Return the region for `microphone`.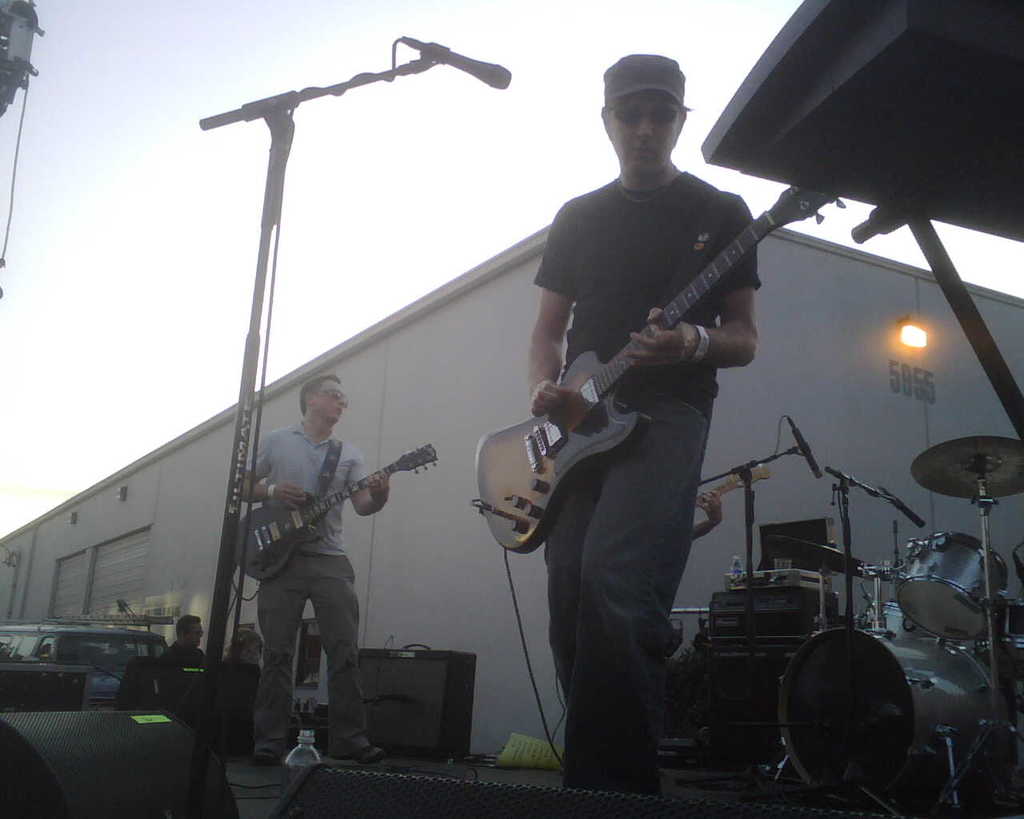
detection(791, 416, 823, 477).
